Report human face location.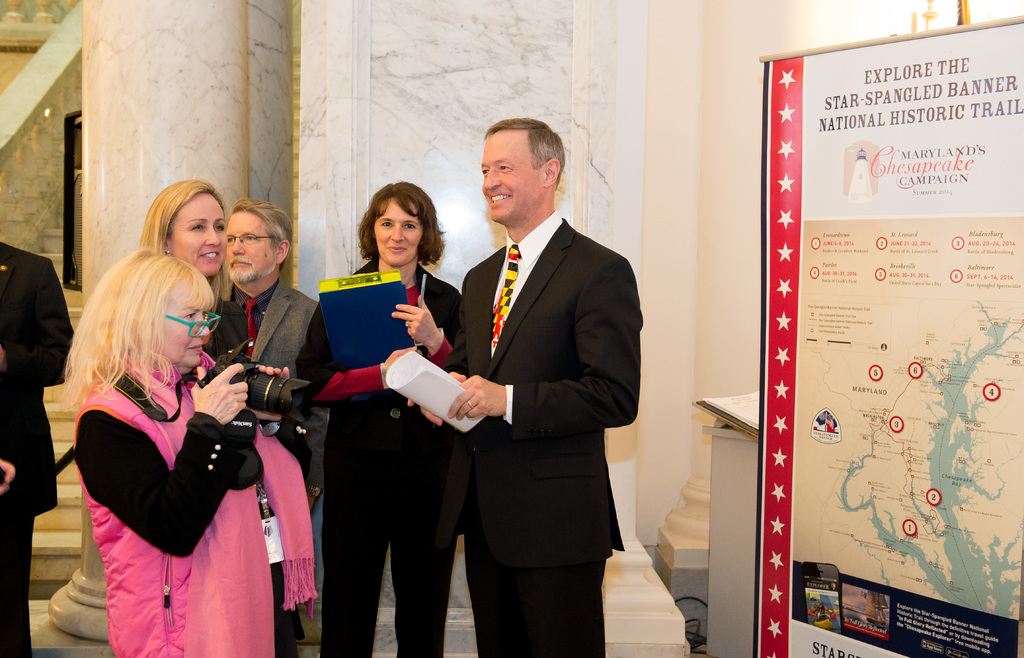
Report: region(156, 299, 220, 373).
